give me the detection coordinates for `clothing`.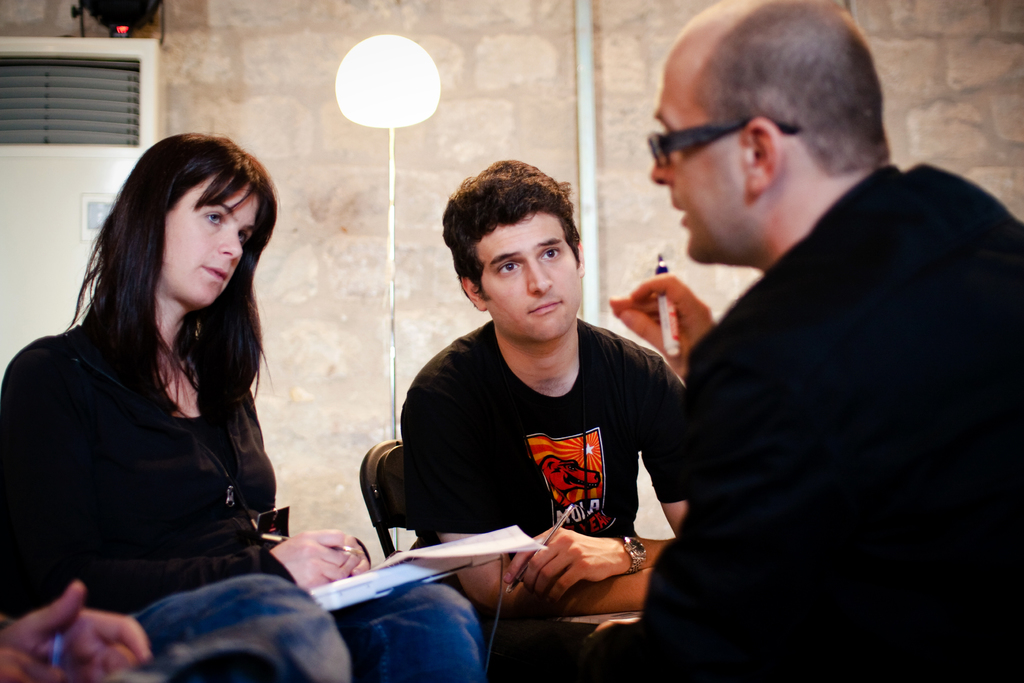
x1=0 y1=313 x2=479 y2=682.
